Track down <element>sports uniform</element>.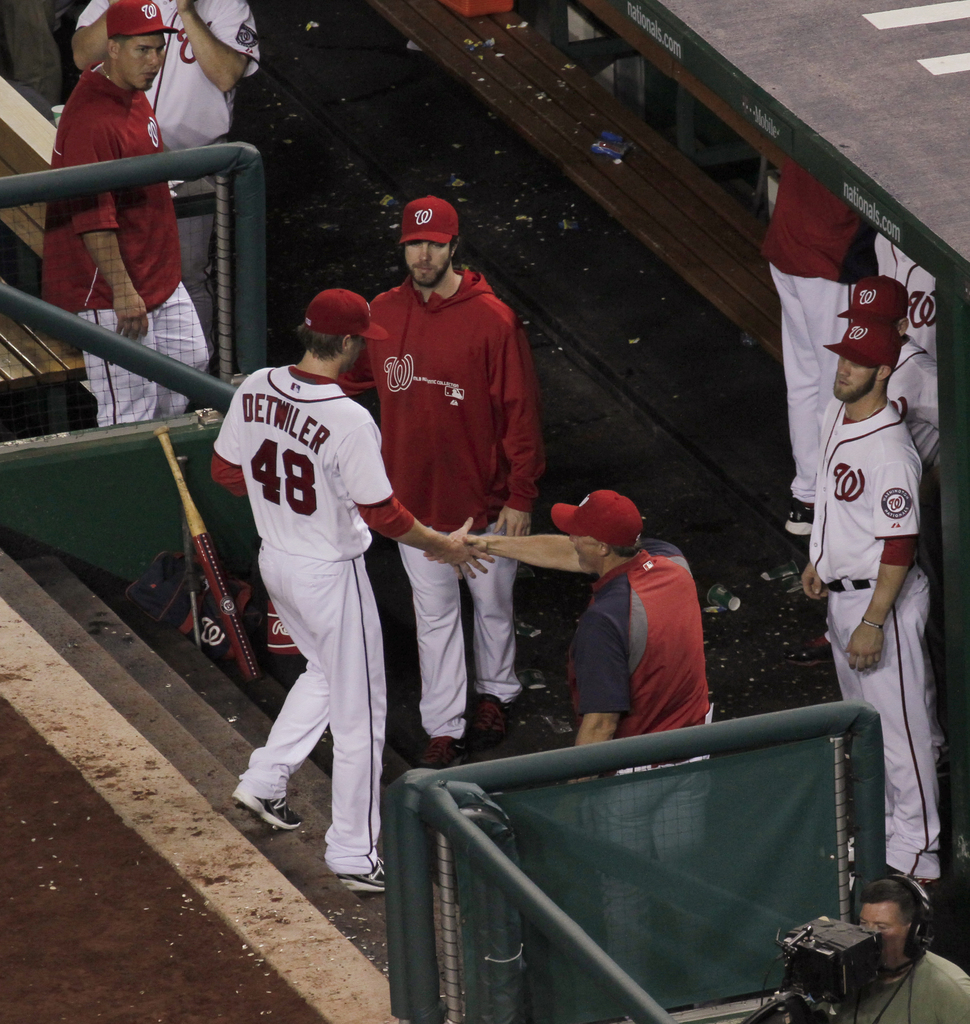
Tracked to x1=546, y1=485, x2=710, y2=1000.
